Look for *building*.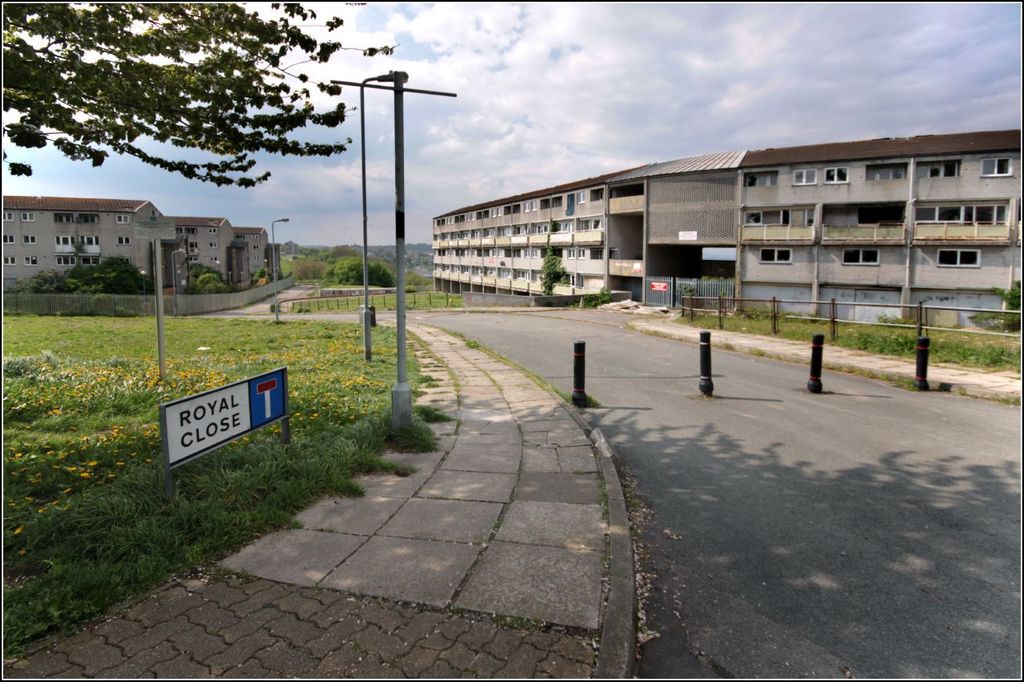
Found: bbox(3, 197, 162, 291).
